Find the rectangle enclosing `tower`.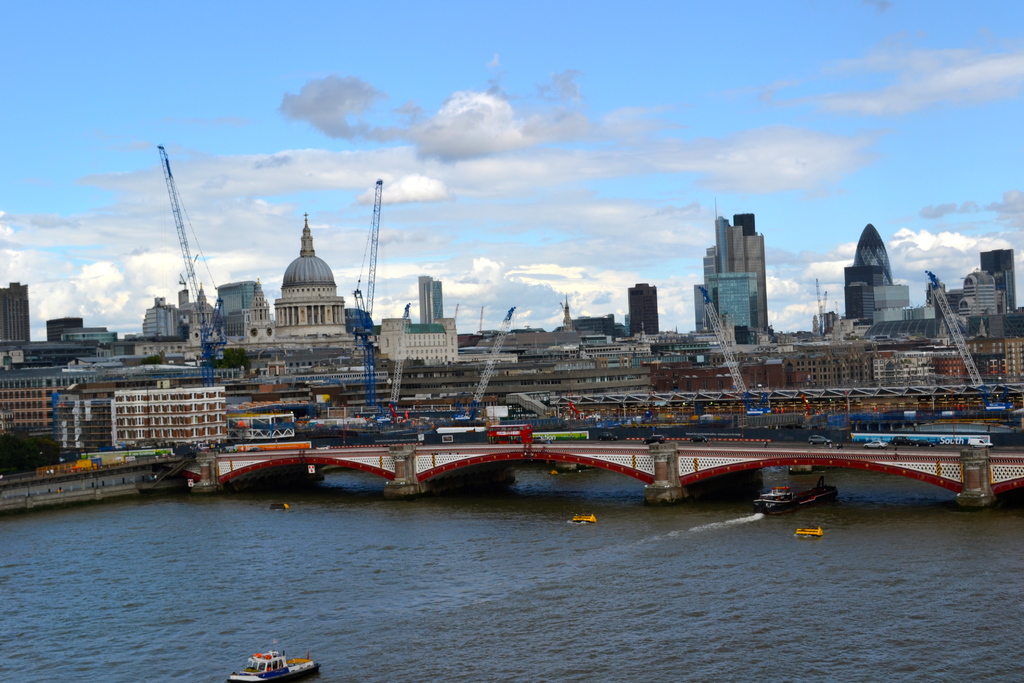
<bbox>692, 211, 768, 333</bbox>.
